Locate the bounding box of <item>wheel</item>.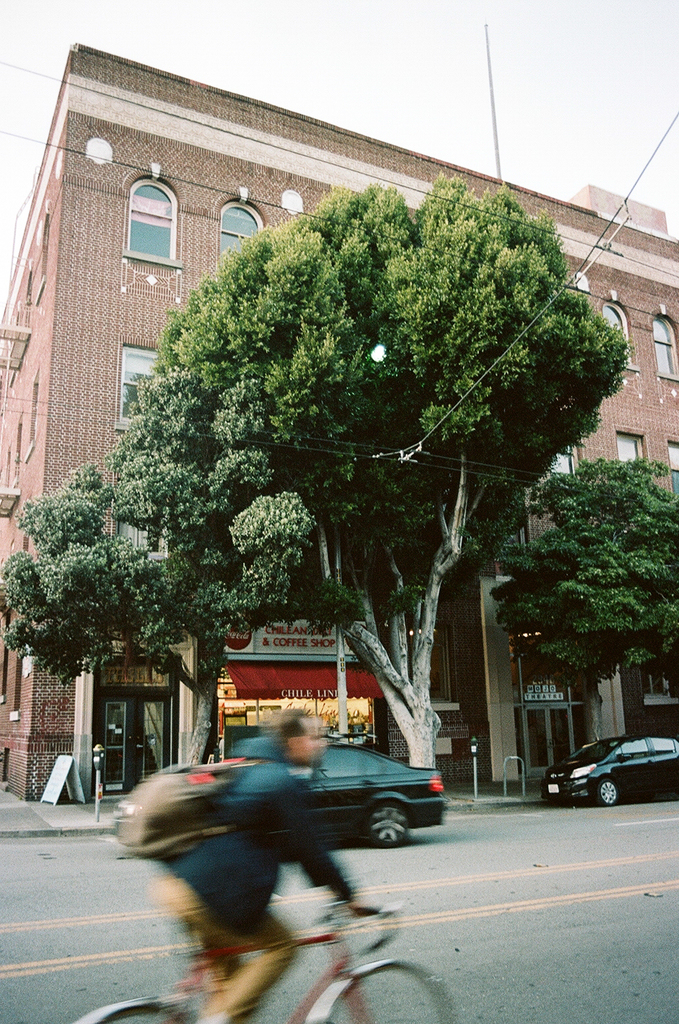
Bounding box: box=[600, 775, 621, 807].
